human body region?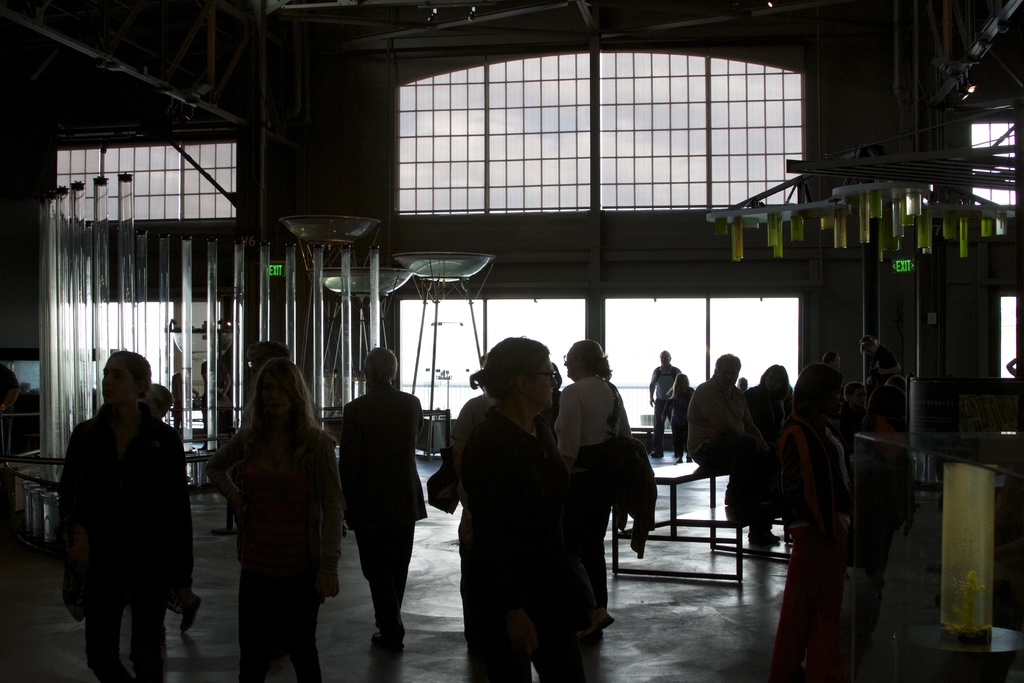
[left=165, top=580, right=203, bottom=634]
